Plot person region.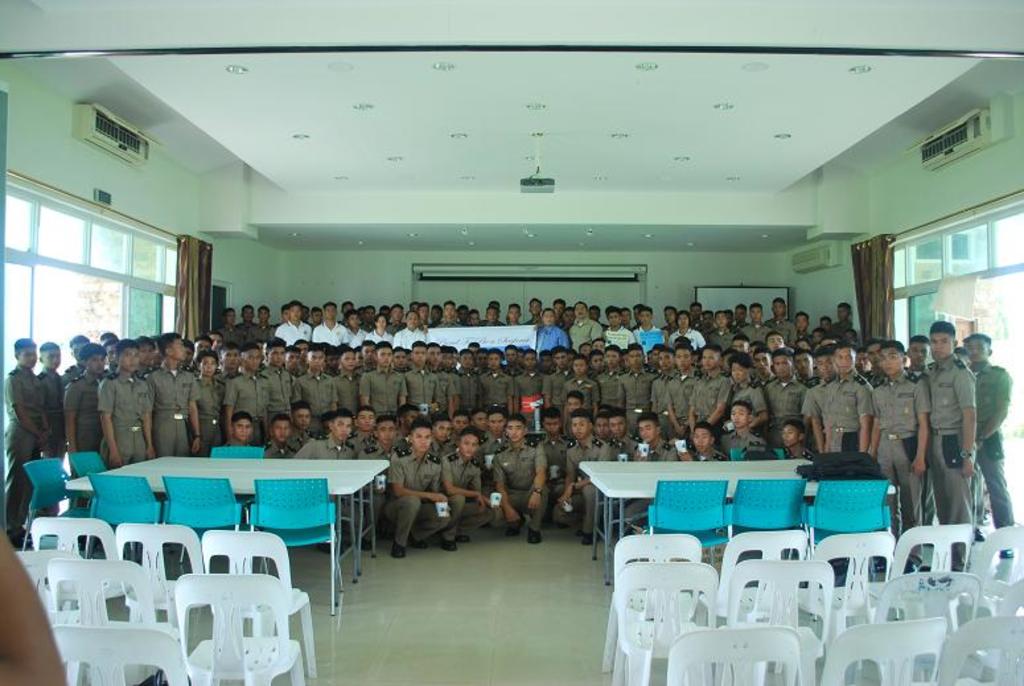
Plotted at <bbox>9, 336, 41, 541</bbox>.
